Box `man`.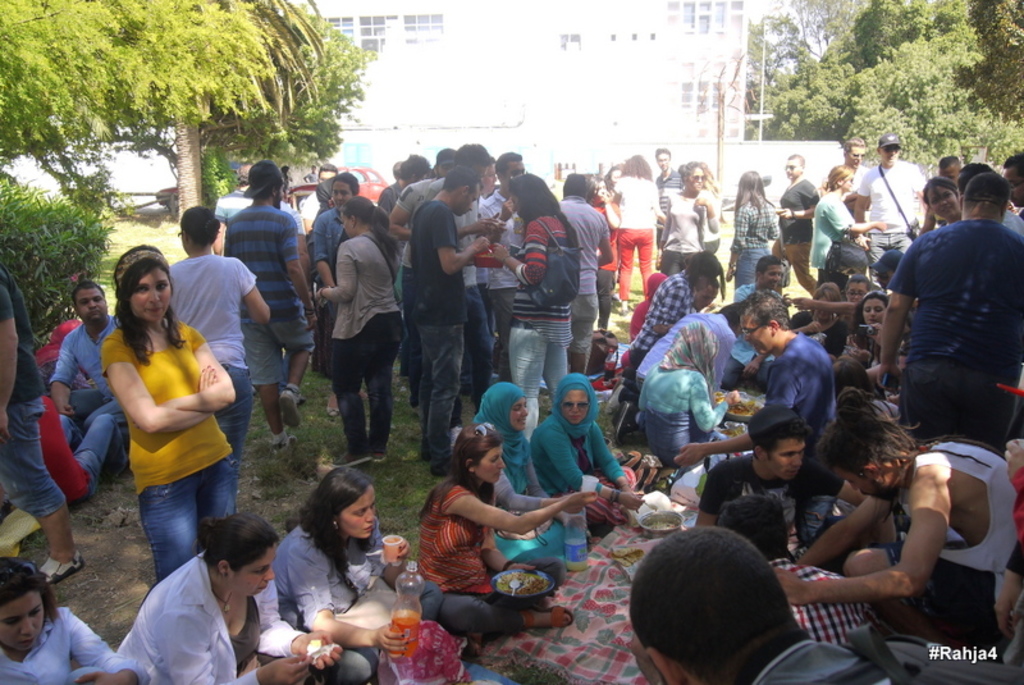
(623, 524, 902, 684).
